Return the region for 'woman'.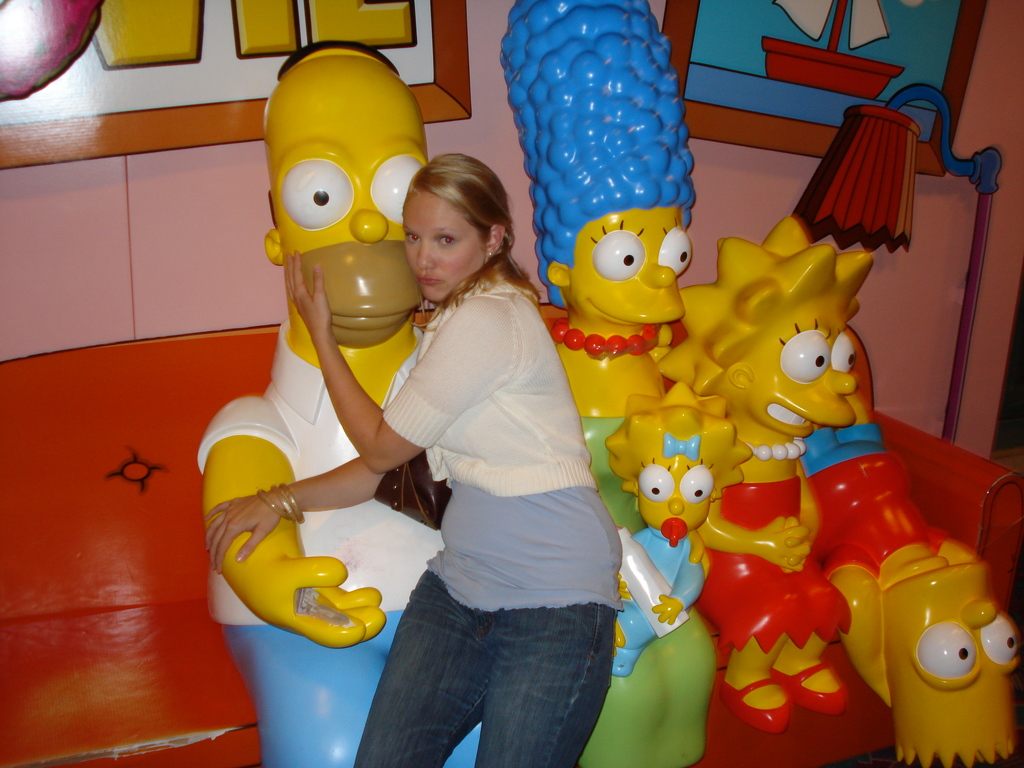
pyautogui.locateOnScreen(203, 156, 624, 767).
